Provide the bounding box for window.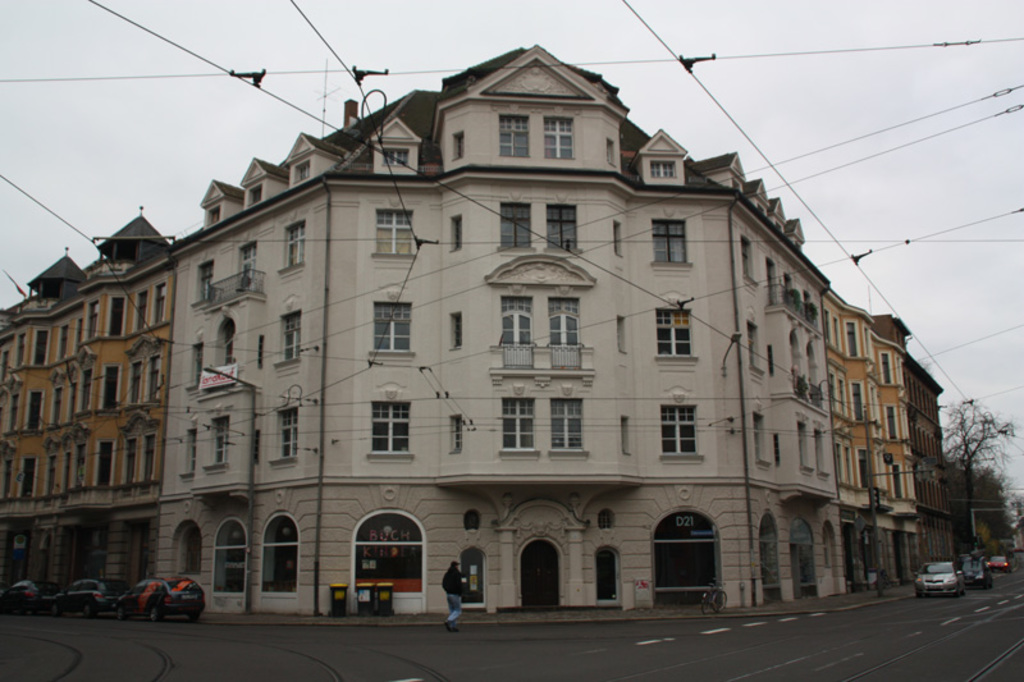
646/215/695/269.
